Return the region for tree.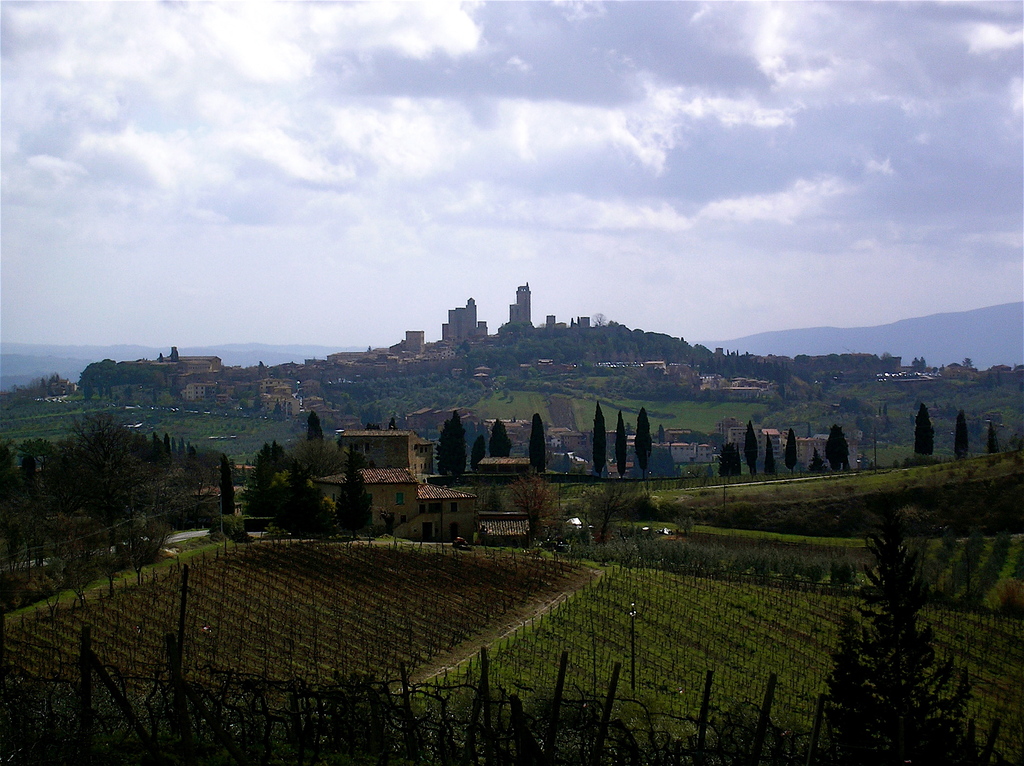
[840,463,973,726].
